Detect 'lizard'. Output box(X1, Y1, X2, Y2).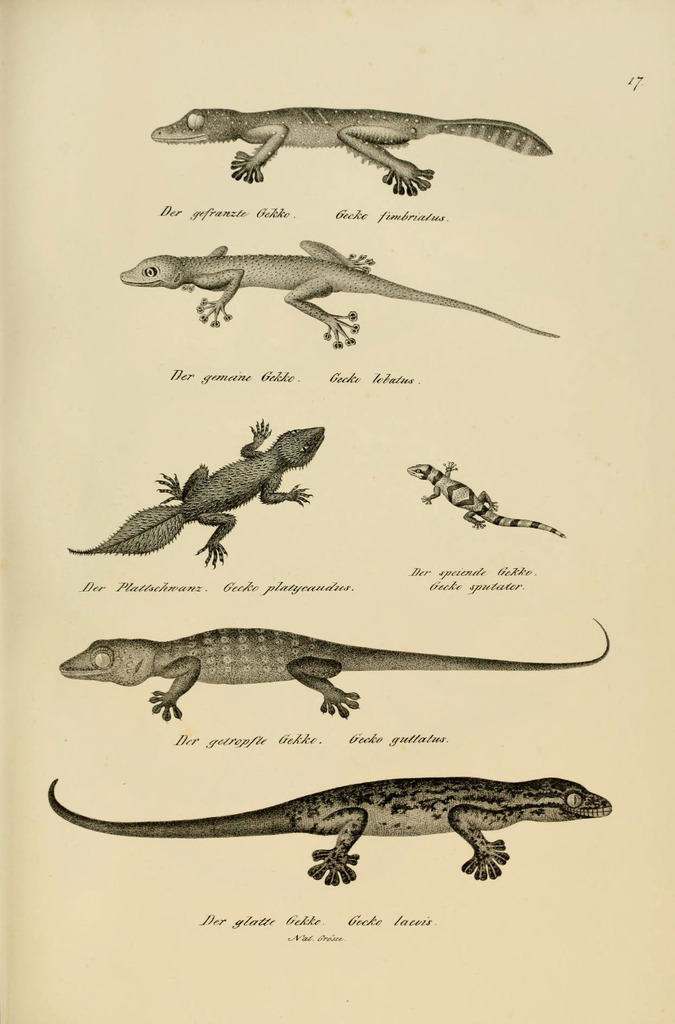
box(135, 214, 571, 357).
